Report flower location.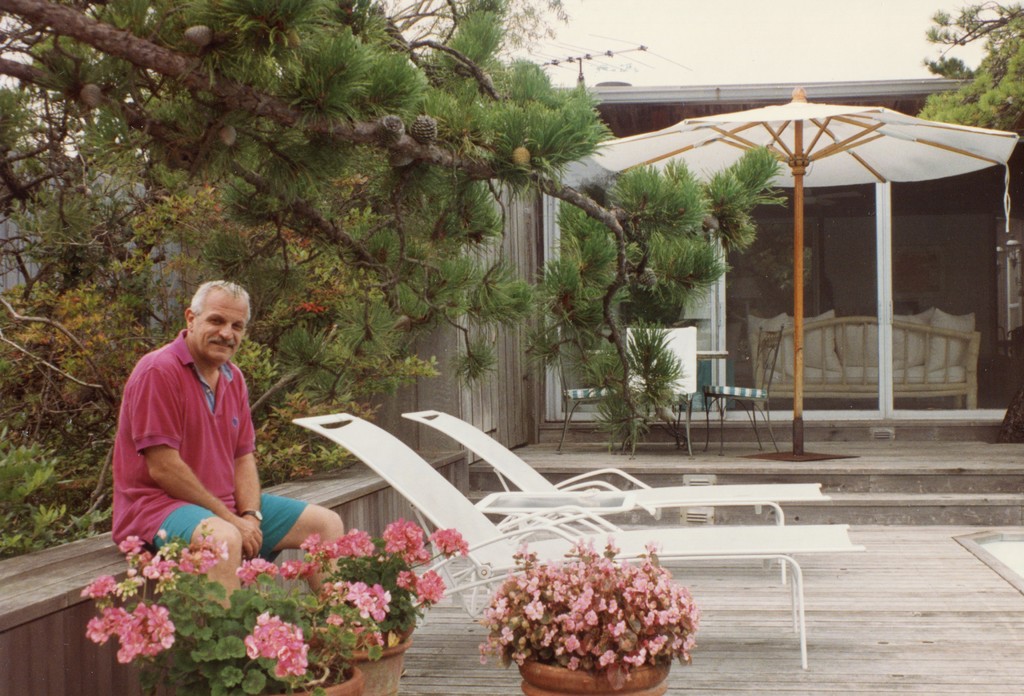
Report: pyautogui.locateOnScreen(388, 571, 411, 594).
